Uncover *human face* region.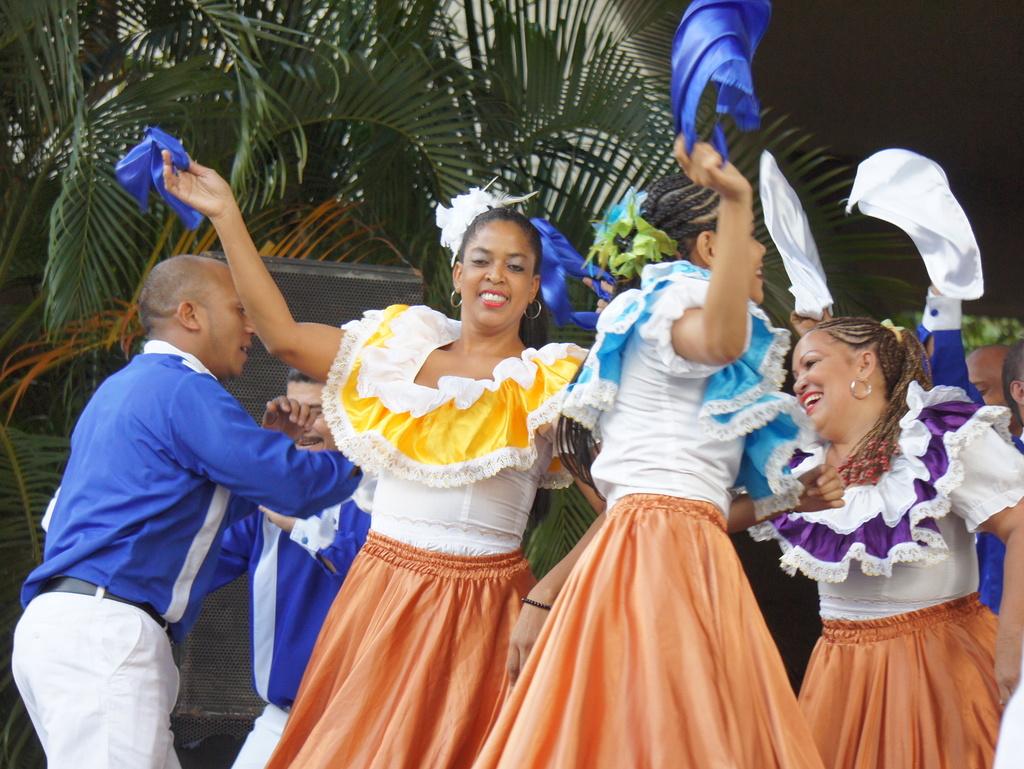
Uncovered: (left=280, top=385, right=334, bottom=455).
